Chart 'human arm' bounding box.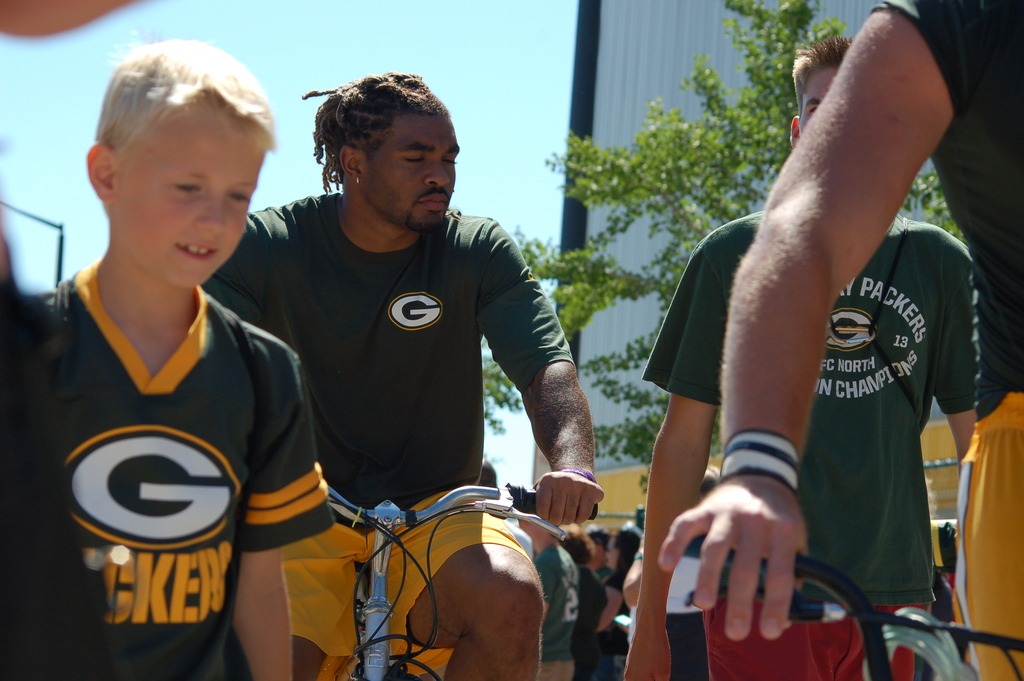
Charted: BBox(622, 536, 644, 610).
